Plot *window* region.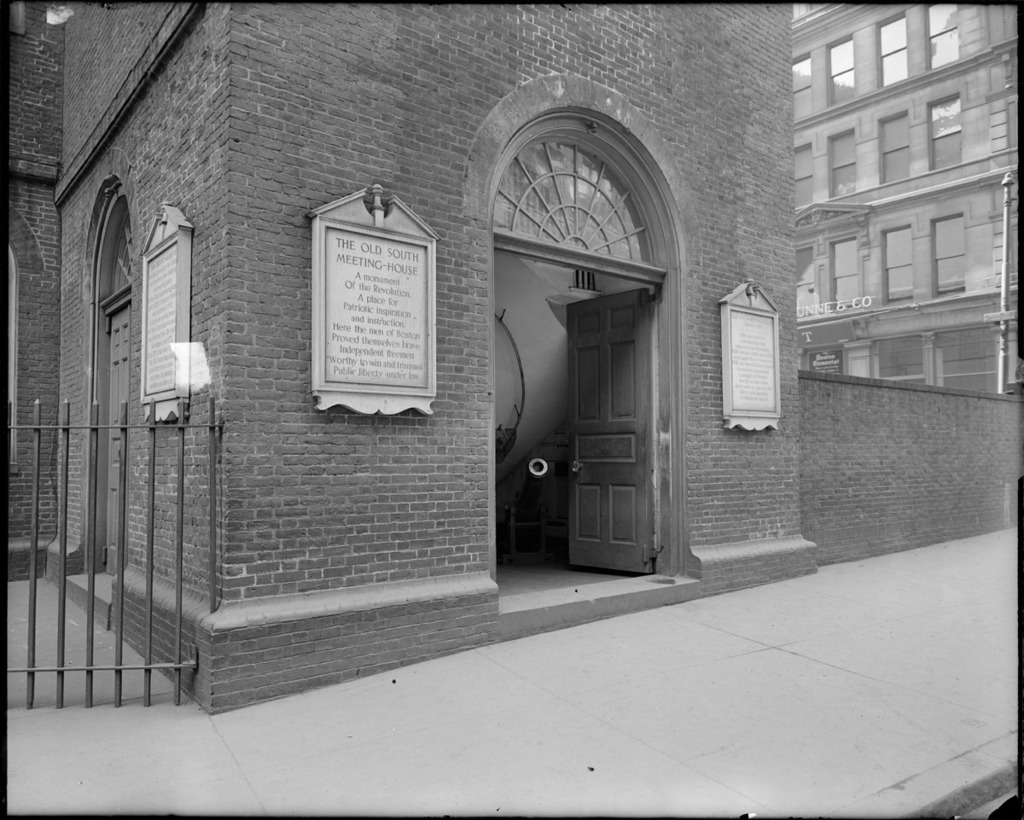
Plotted at <box>881,221,915,303</box>.
